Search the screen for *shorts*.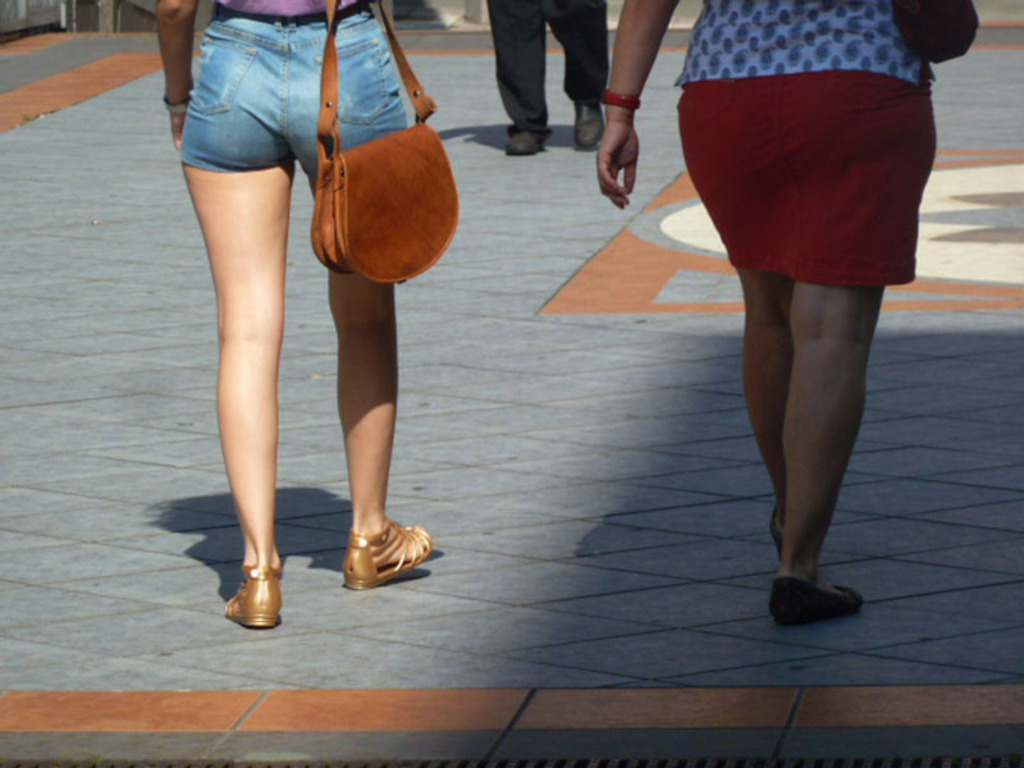
Found at [187,28,406,200].
